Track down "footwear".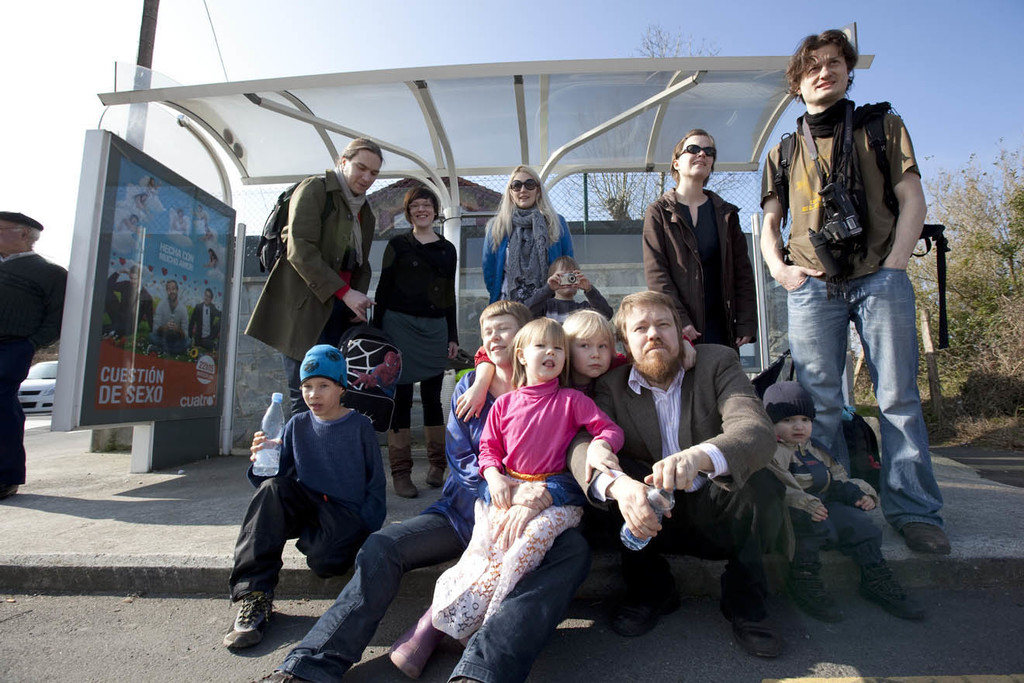
Tracked to <box>787,571,841,626</box>.
